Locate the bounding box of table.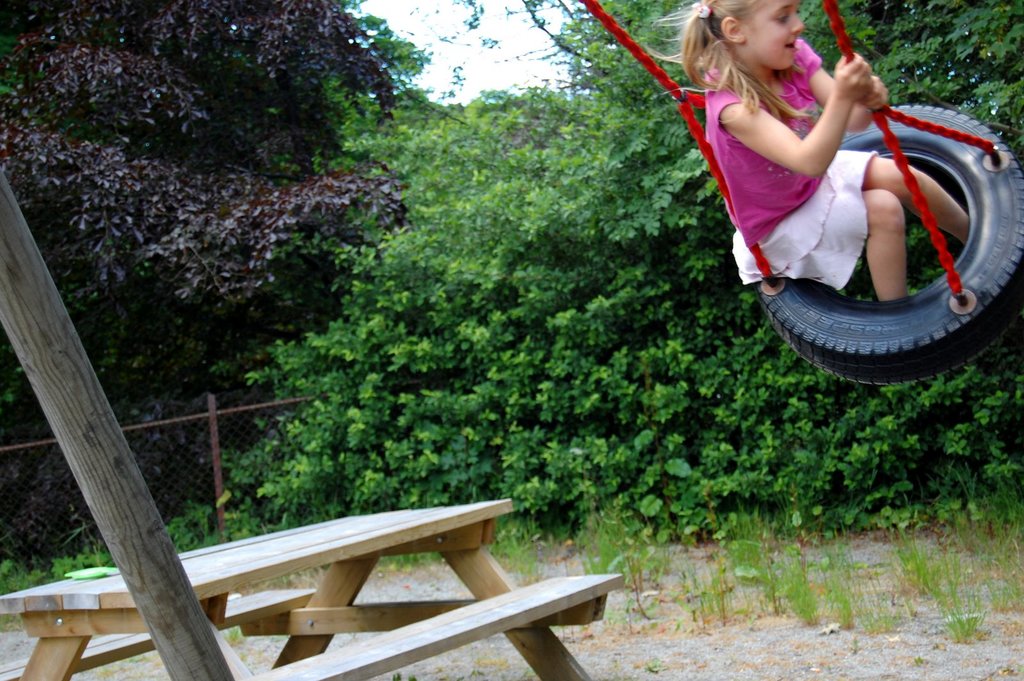
Bounding box: l=62, t=496, r=651, b=662.
